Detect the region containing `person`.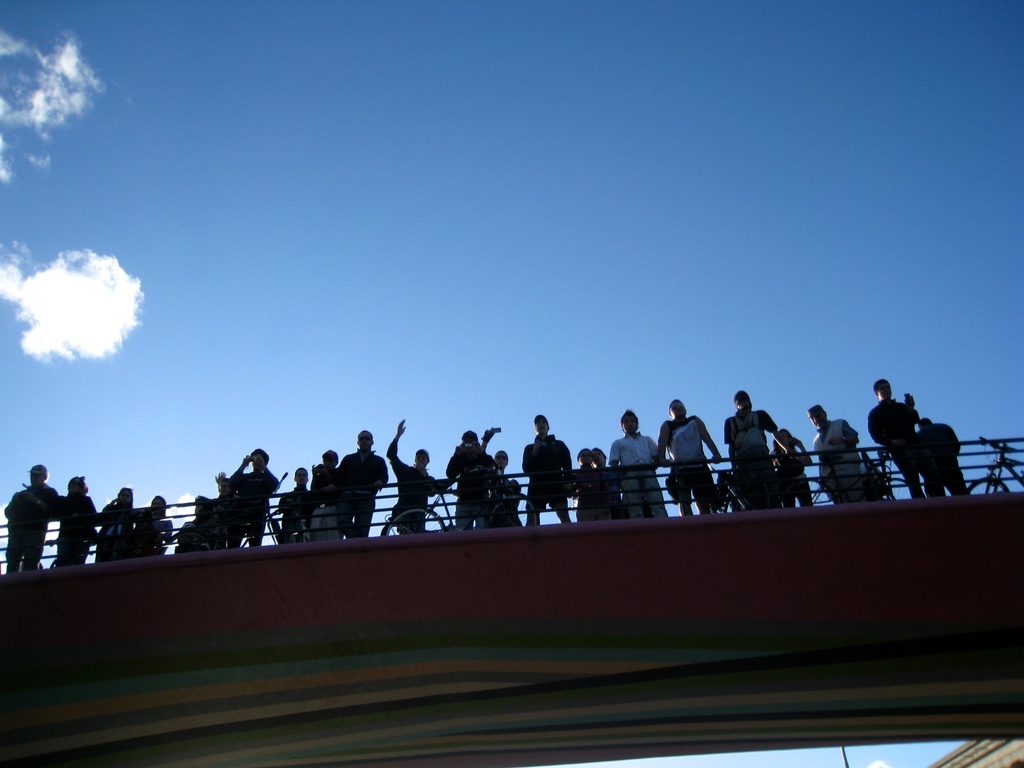
bbox=[607, 406, 668, 516].
